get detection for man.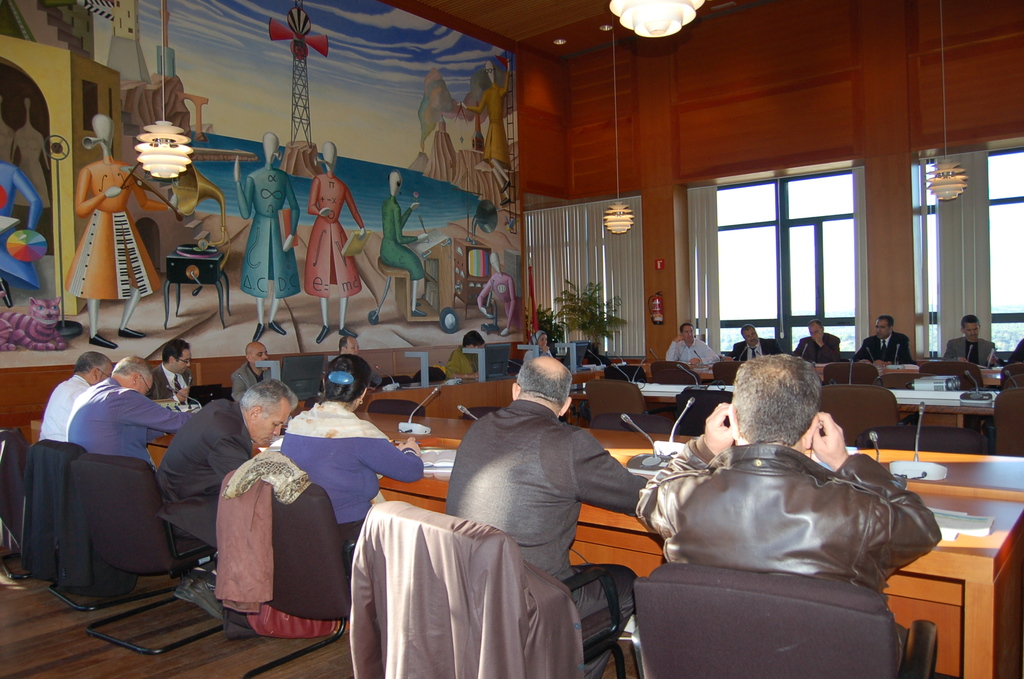
Detection: (228,341,278,397).
